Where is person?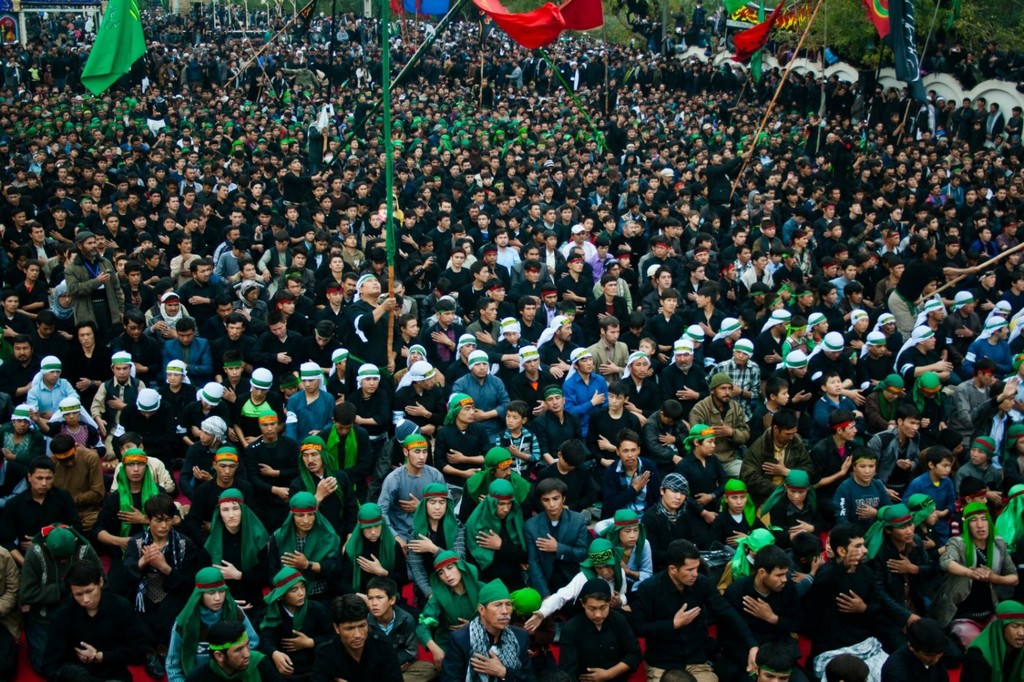
x1=719, y1=338, x2=765, y2=420.
